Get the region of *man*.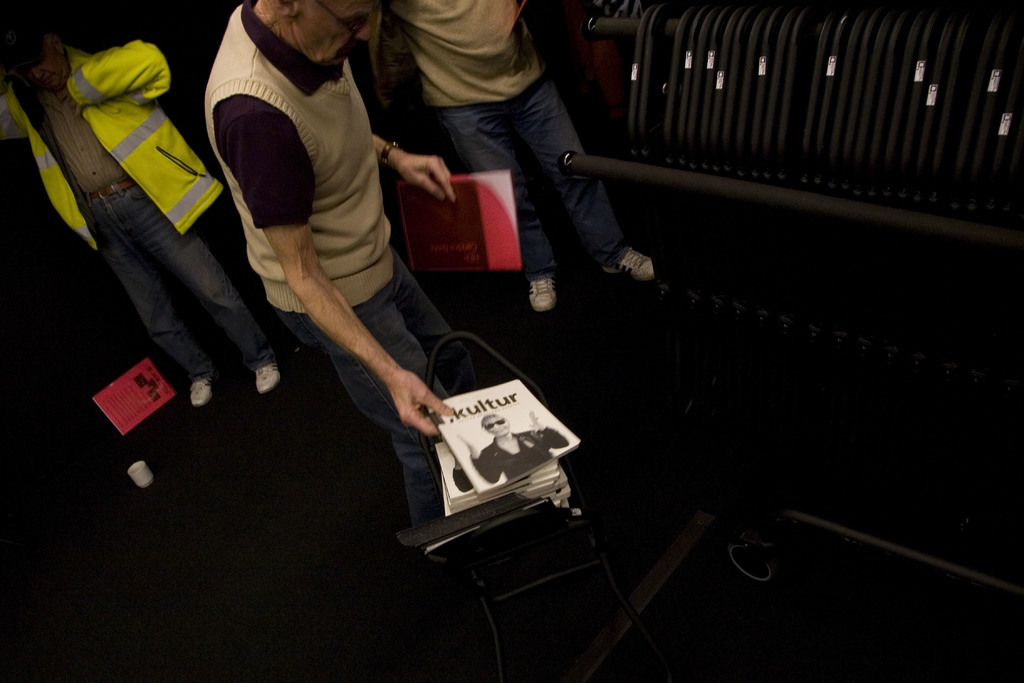
<region>197, 0, 479, 518</region>.
